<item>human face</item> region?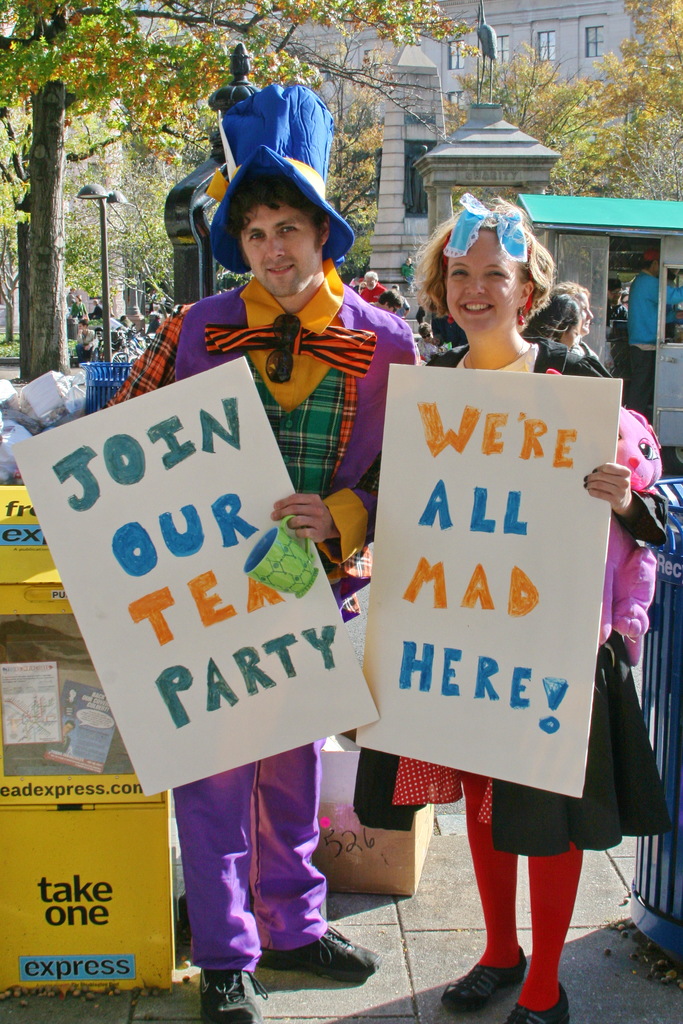
240 200 320 294
